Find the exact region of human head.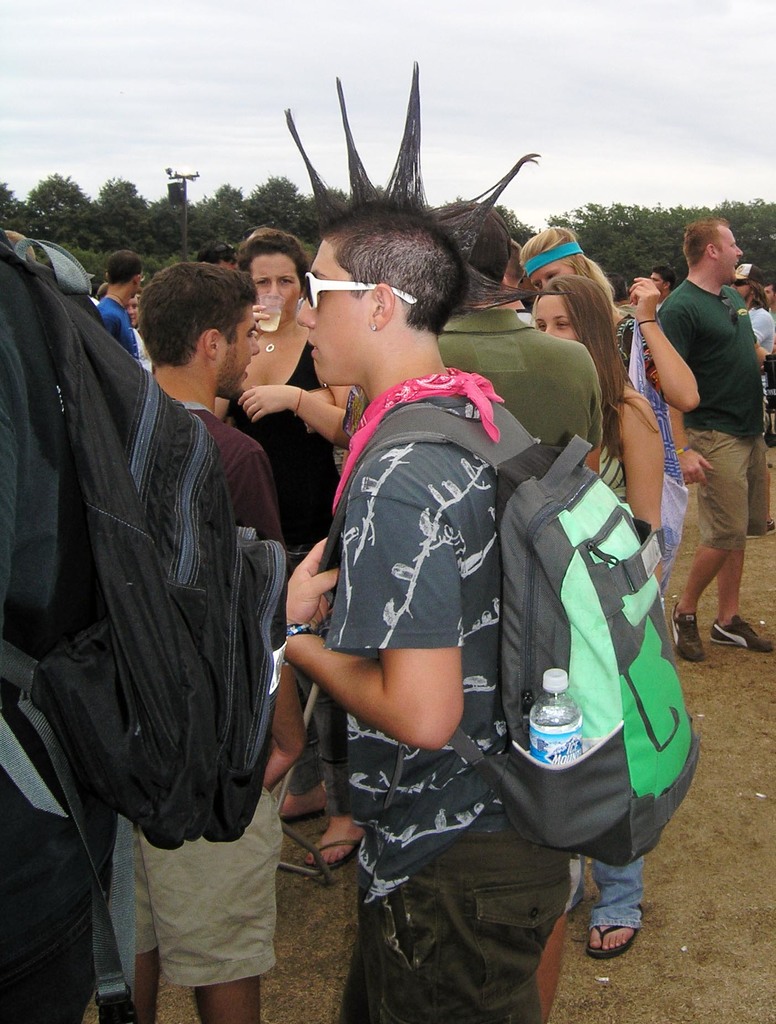
Exact region: {"left": 761, "top": 284, "right": 775, "bottom": 305}.
